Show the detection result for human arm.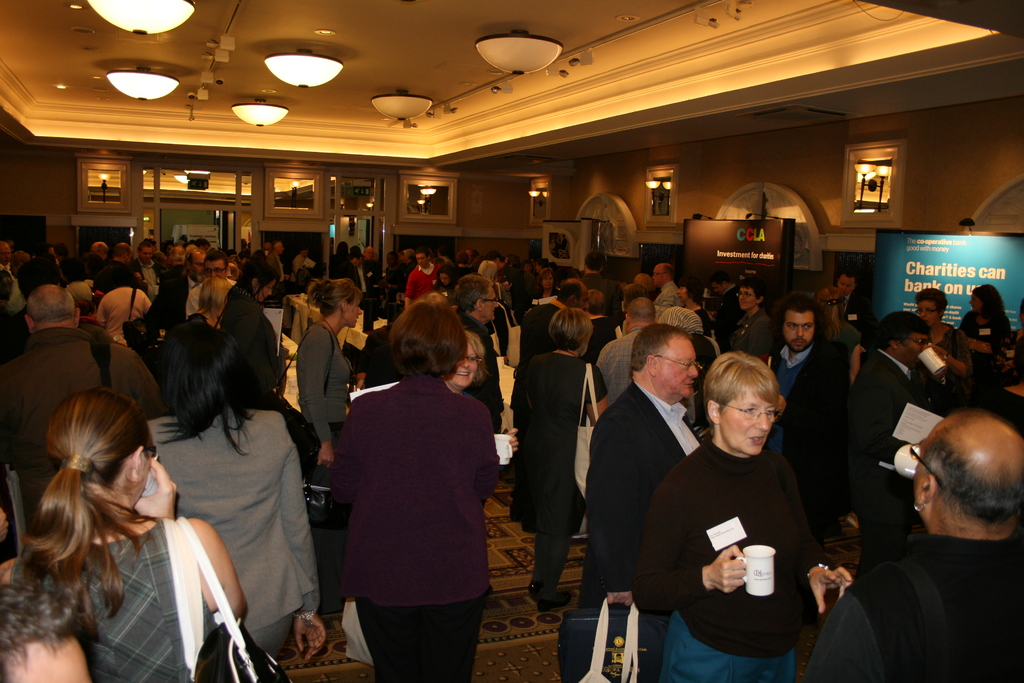
rect(788, 460, 852, 624).
